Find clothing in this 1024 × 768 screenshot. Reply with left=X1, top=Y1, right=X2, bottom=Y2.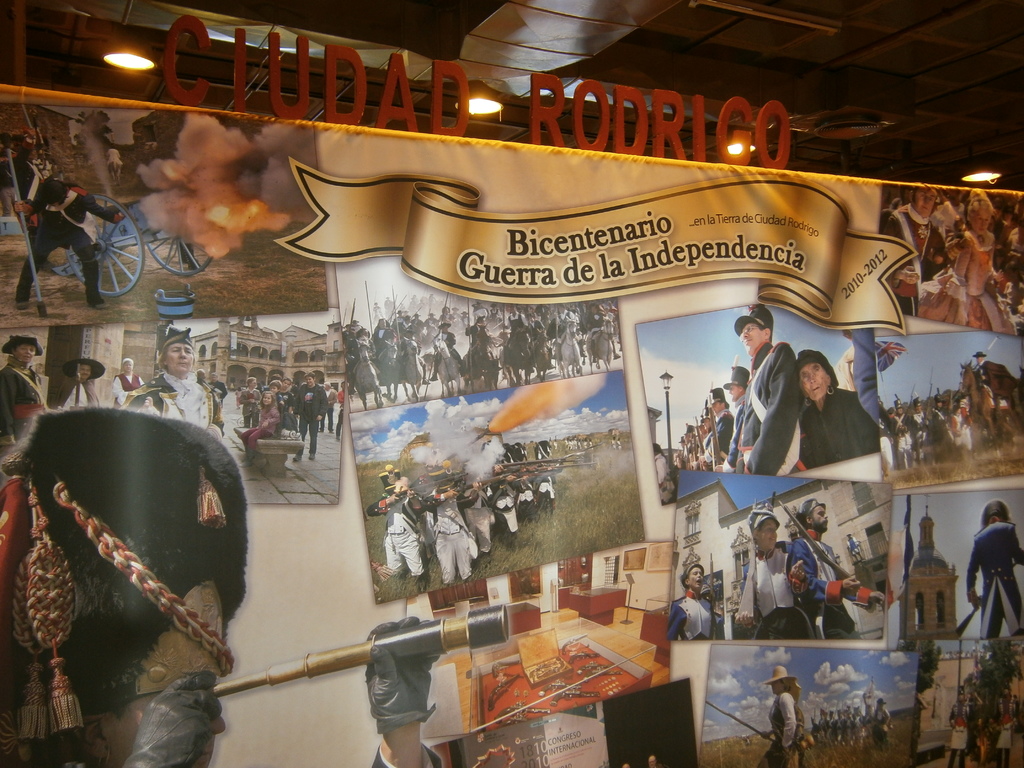
left=529, top=318, right=547, bottom=340.
